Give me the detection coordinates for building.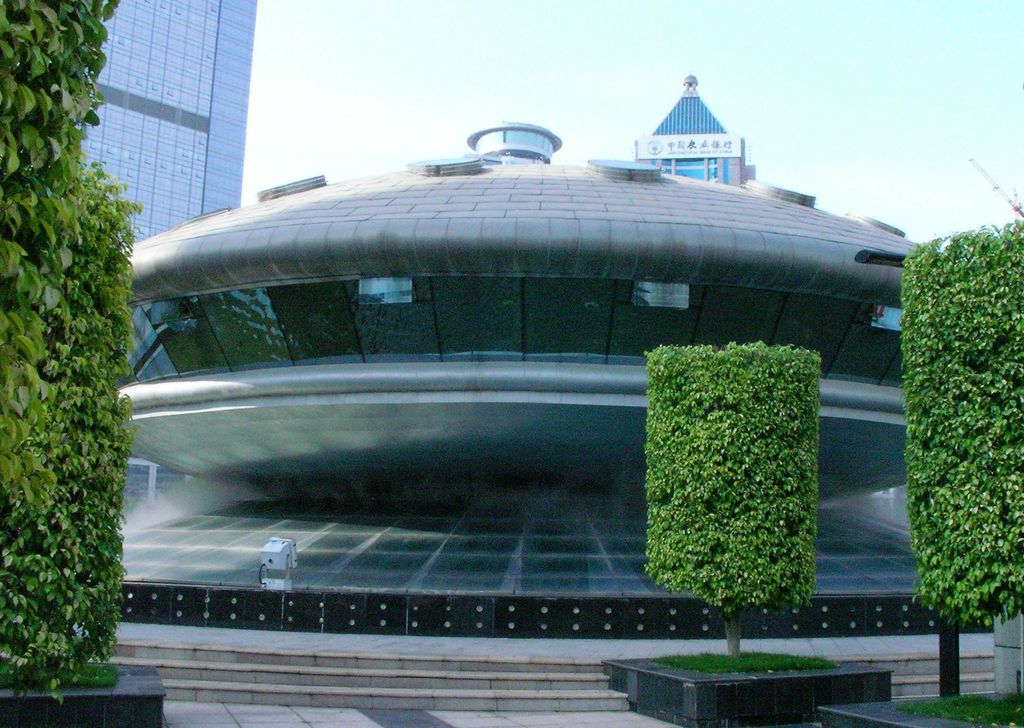
detection(82, 0, 257, 245).
